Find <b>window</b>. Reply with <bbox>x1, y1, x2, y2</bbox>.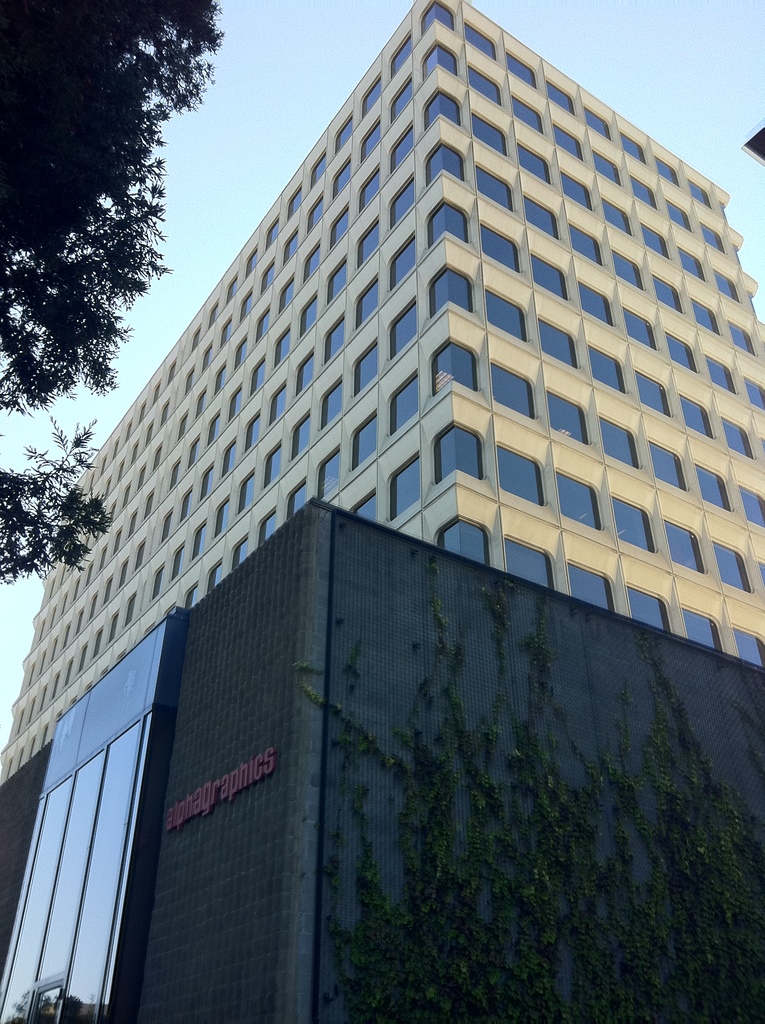
<bbox>221, 435, 238, 483</bbox>.
